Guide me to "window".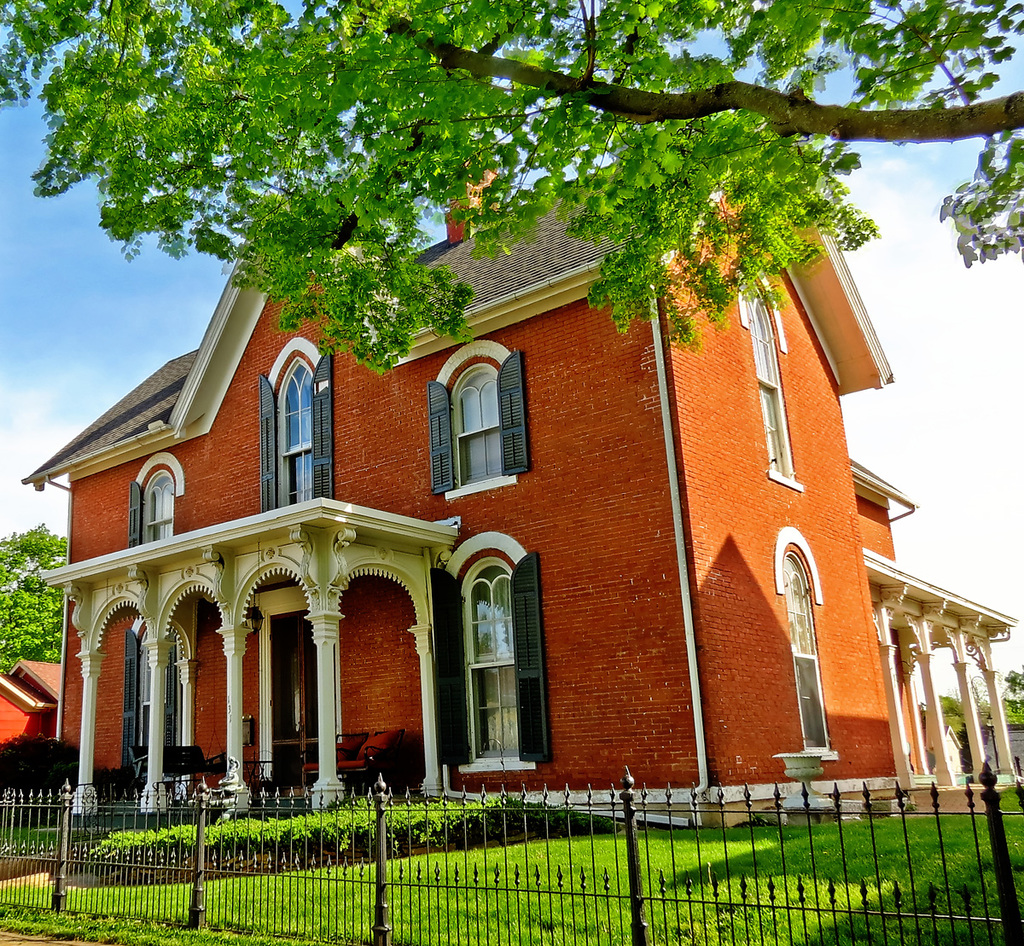
Guidance: [256, 348, 338, 500].
